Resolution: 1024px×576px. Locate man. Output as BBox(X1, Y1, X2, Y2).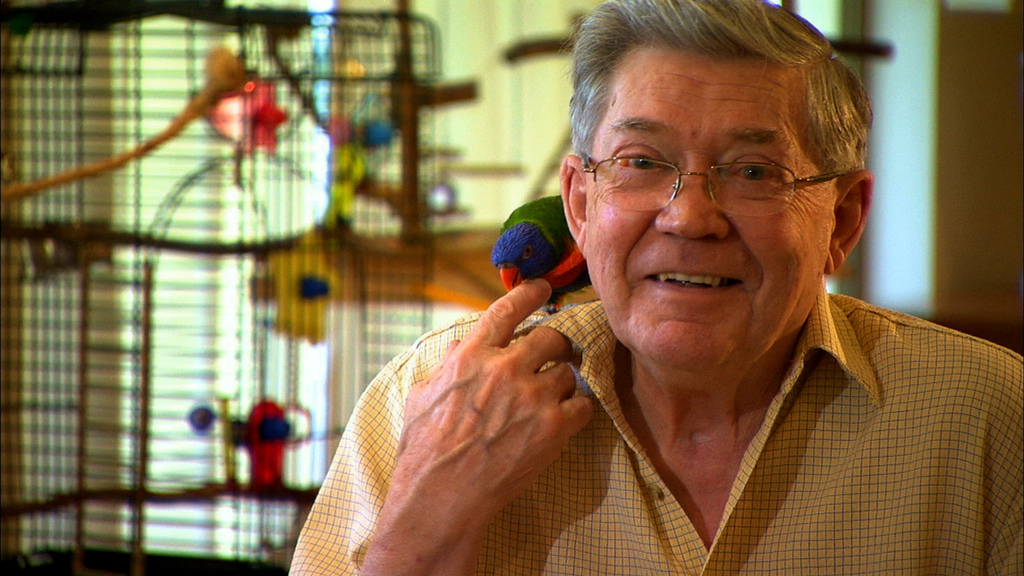
BBox(289, 27, 1023, 561).
